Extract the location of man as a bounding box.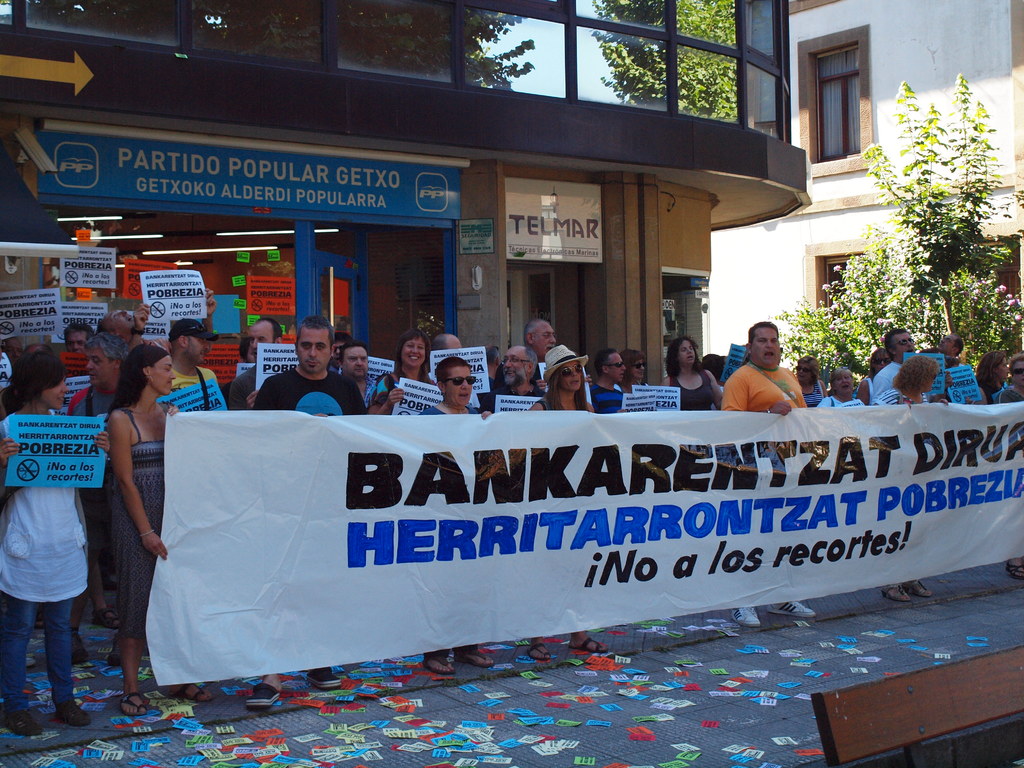
l=588, t=349, r=625, b=412.
